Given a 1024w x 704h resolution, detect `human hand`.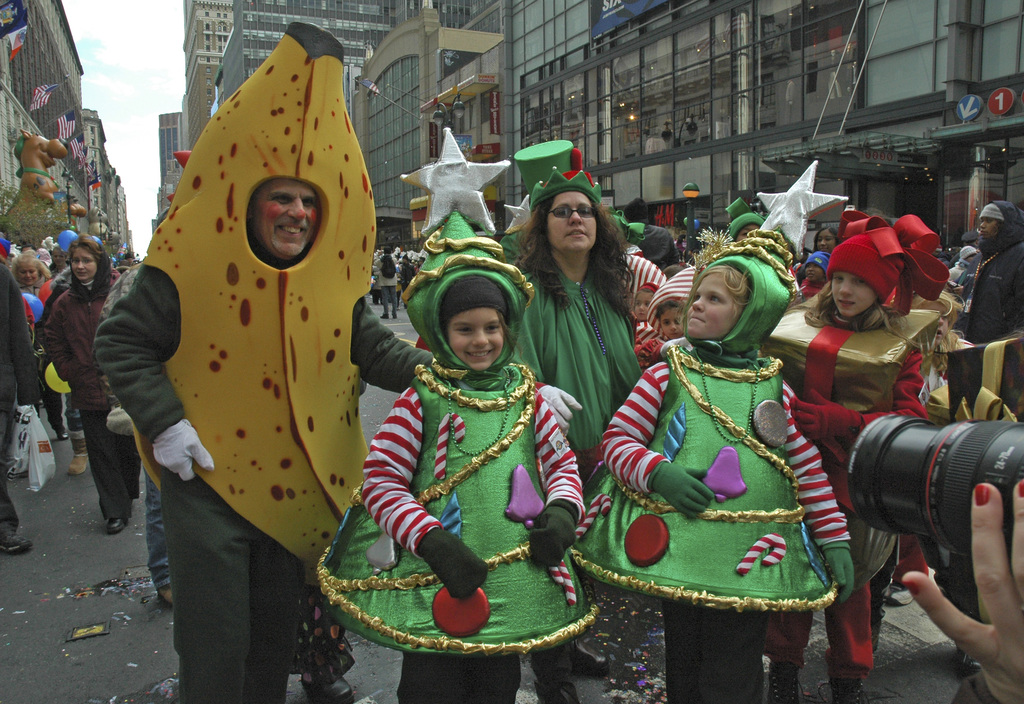
detection(657, 462, 722, 524).
